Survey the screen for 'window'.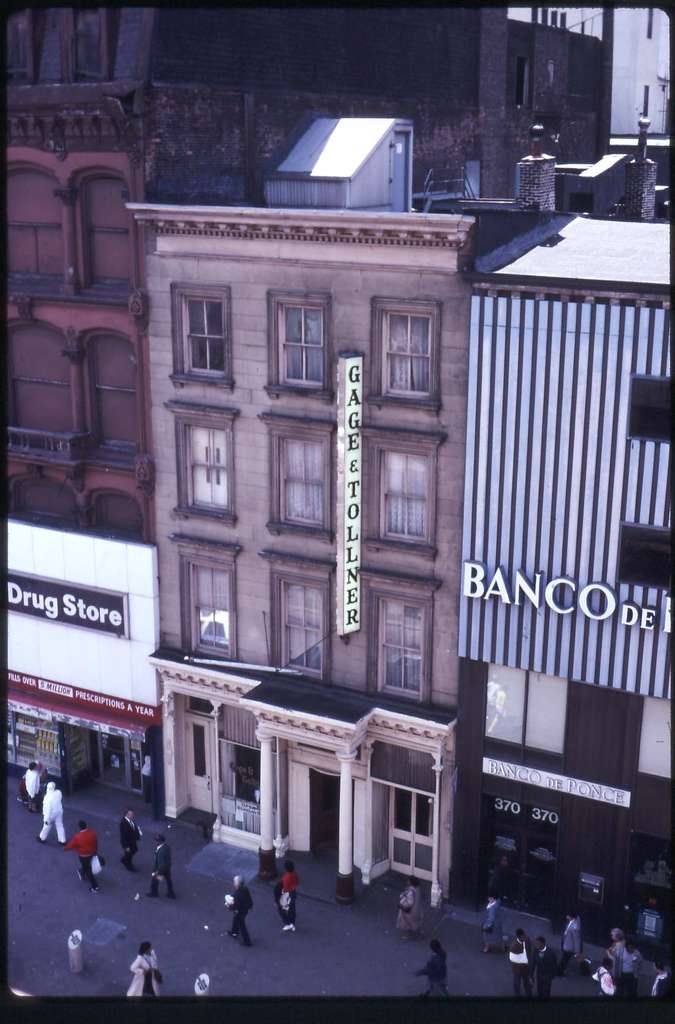
Survey found: pyautogui.locateOnScreen(354, 567, 443, 711).
